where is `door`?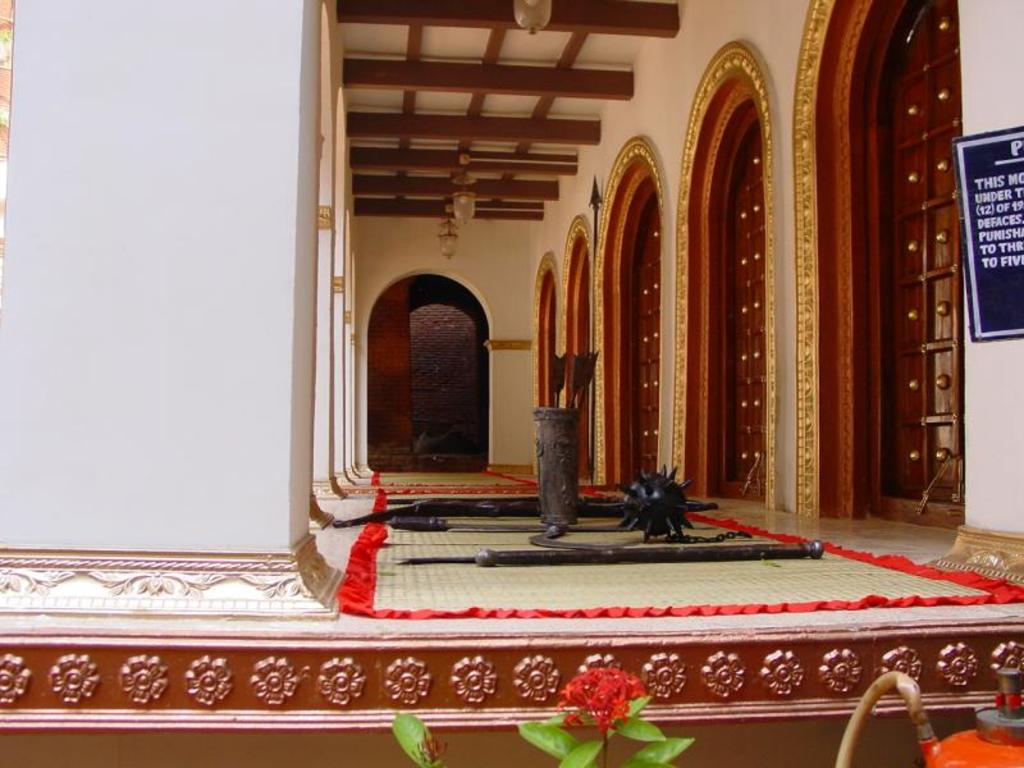
rect(884, 1, 968, 507).
